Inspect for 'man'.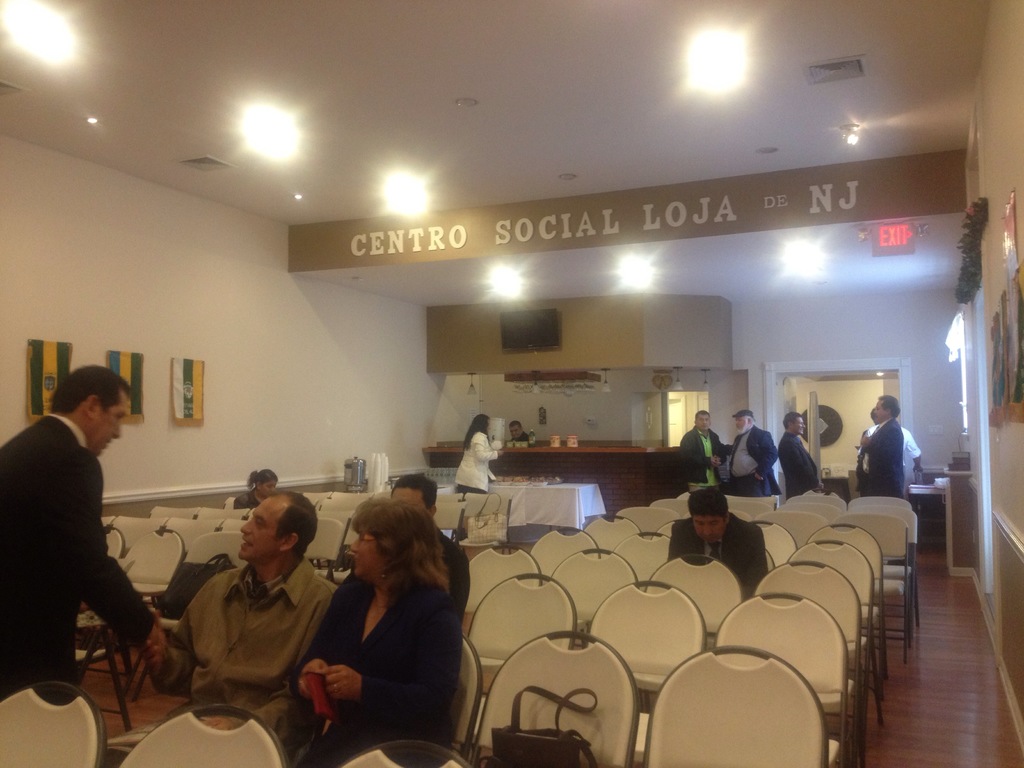
Inspection: region(677, 409, 723, 490).
